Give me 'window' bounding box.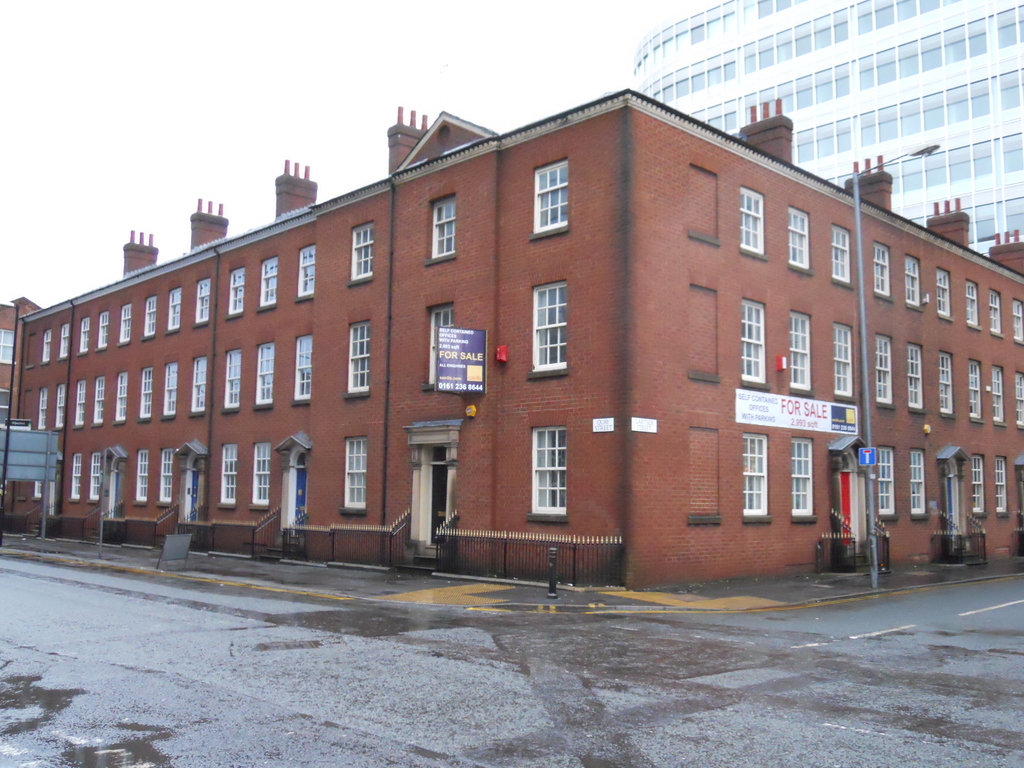
rect(34, 385, 51, 430).
